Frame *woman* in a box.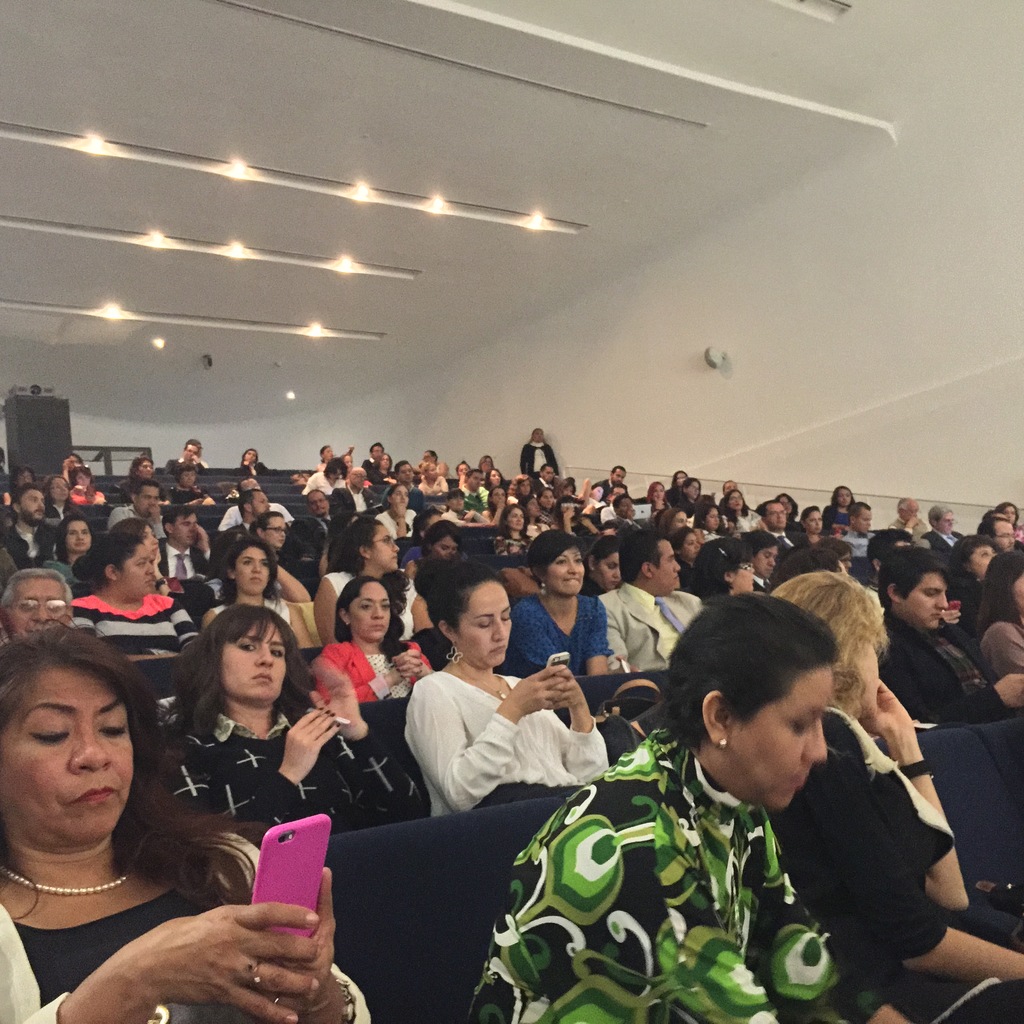
(x1=298, y1=580, x2=438, y2=699).
